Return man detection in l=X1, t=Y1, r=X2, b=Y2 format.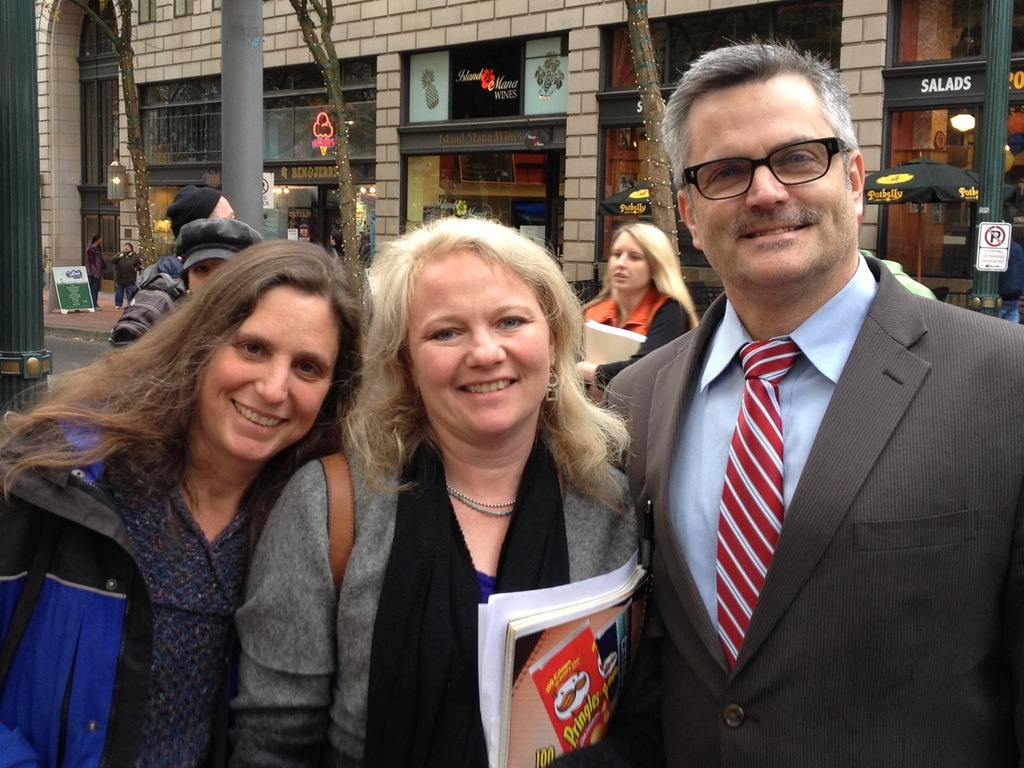
l=106, t=238, r=145, b=307.
